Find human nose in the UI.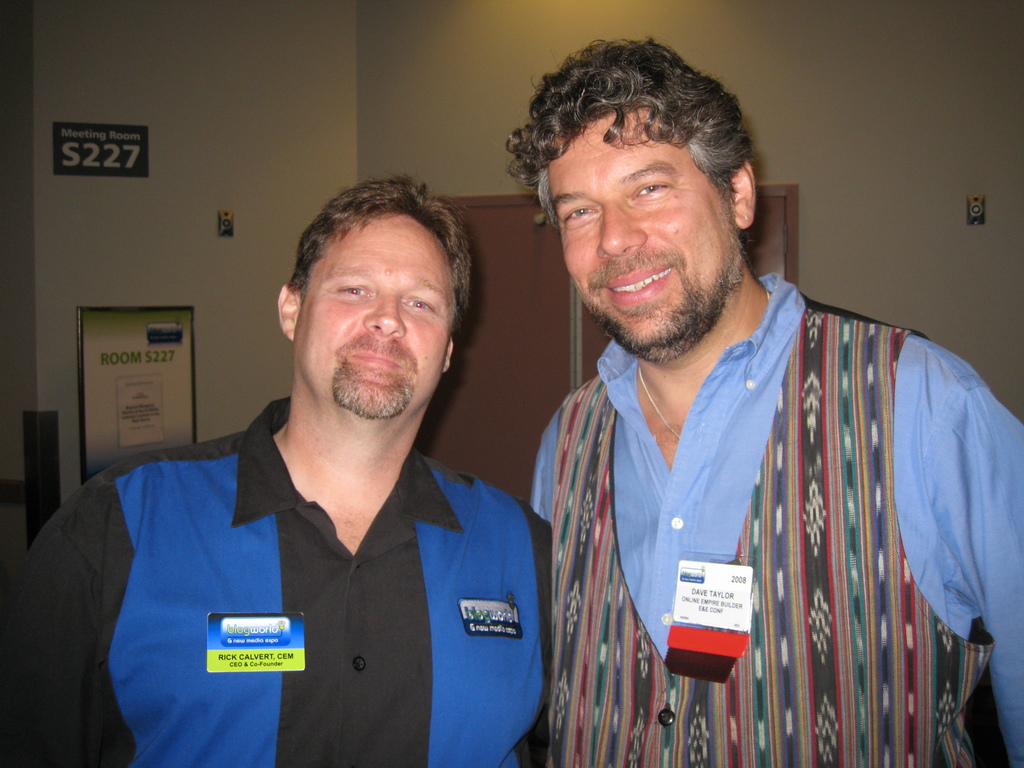
UI element at Rect(593, 208, 649, 260).
